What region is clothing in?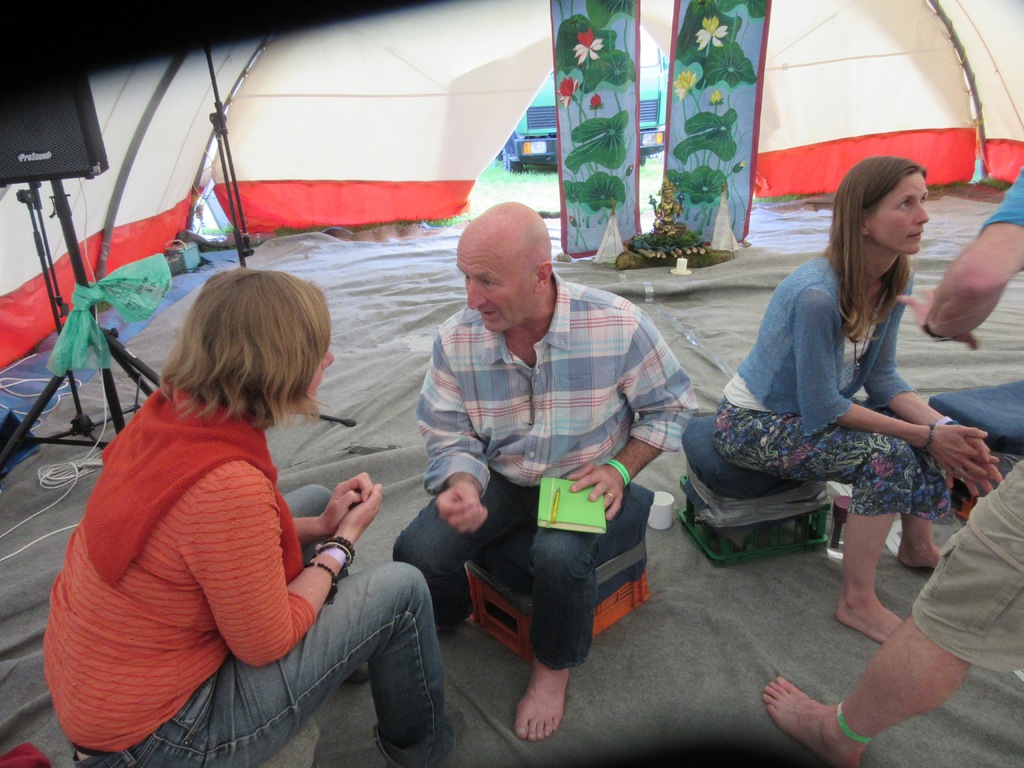
(909, 451, 1023, 675).
